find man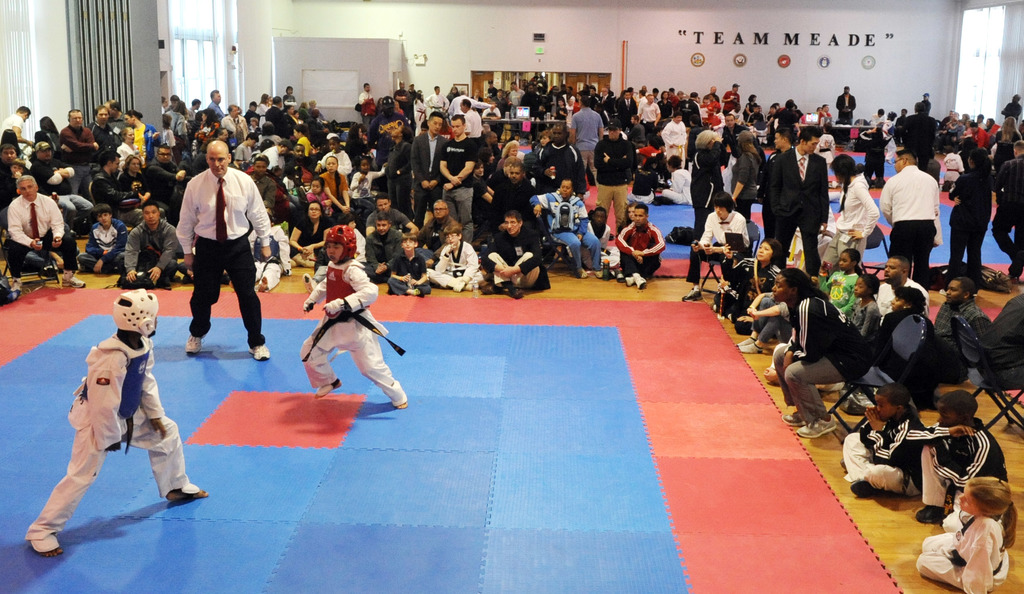
locate(505, 80, 524, 141)
